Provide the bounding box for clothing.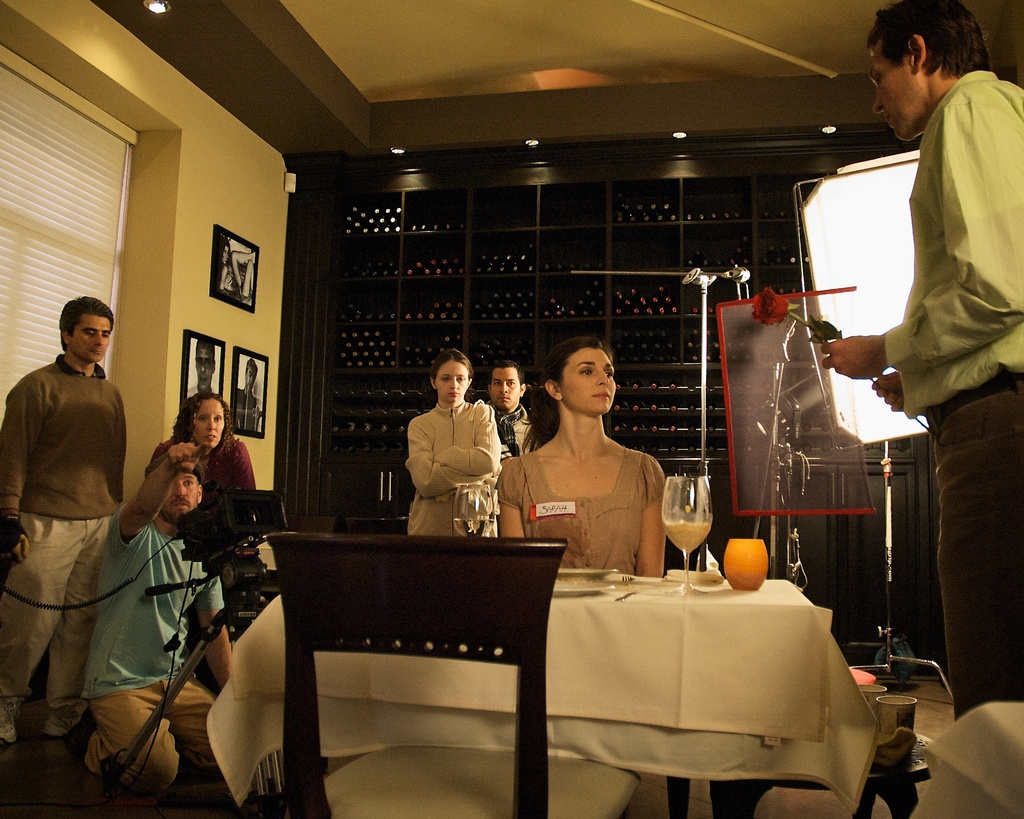
box(148, 433, 262, 554).
